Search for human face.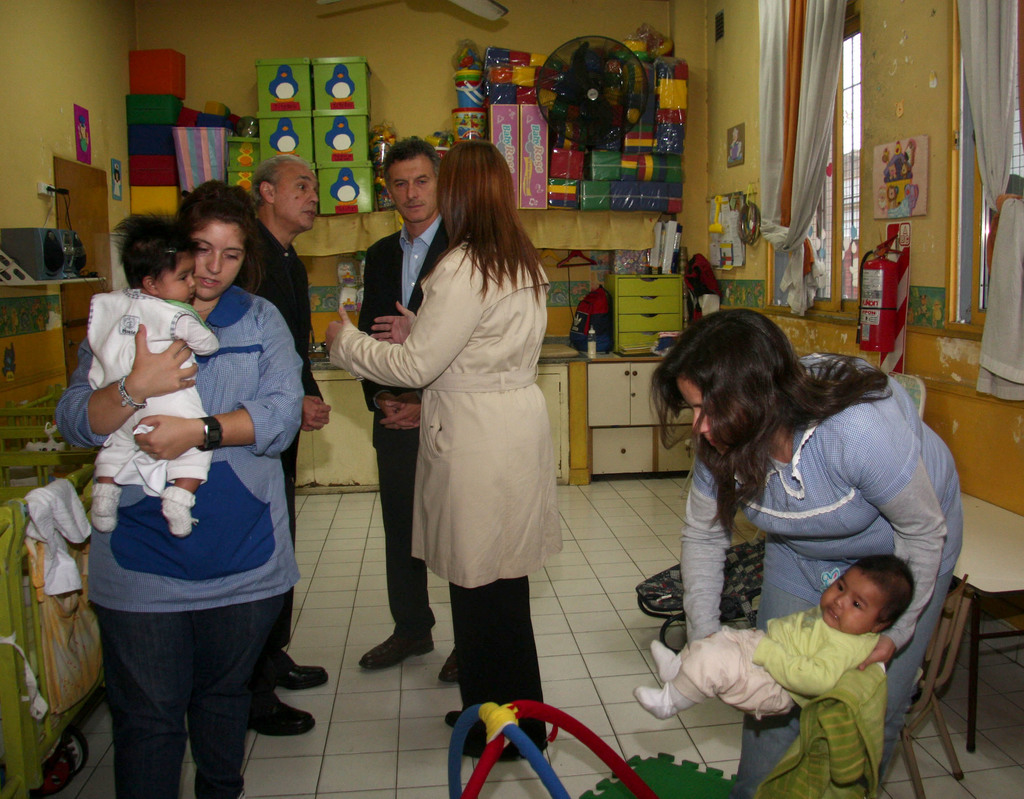
Found at 673,380,710,446.
